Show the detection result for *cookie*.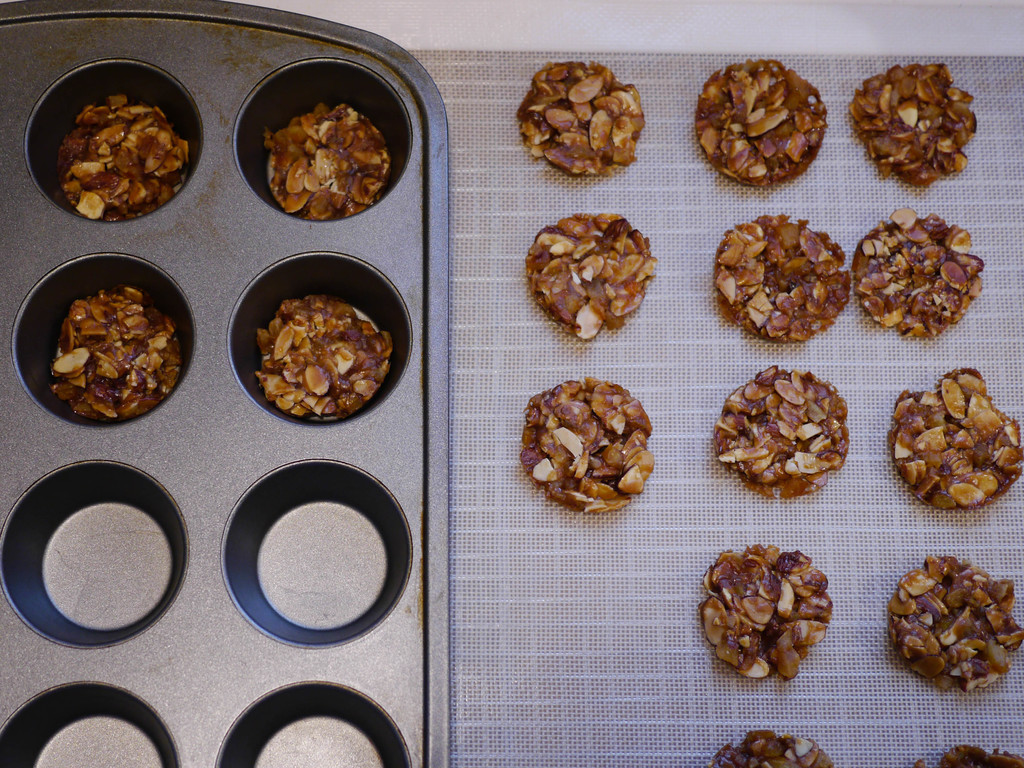
bbox=(255, 288, 395, 420).
